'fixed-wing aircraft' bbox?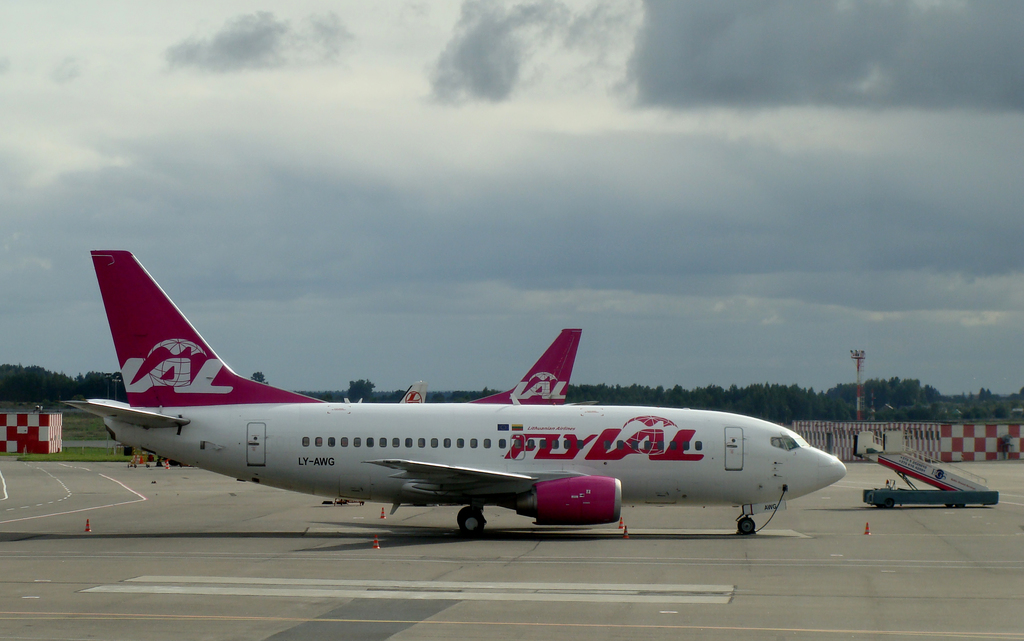
64,252,850,535
